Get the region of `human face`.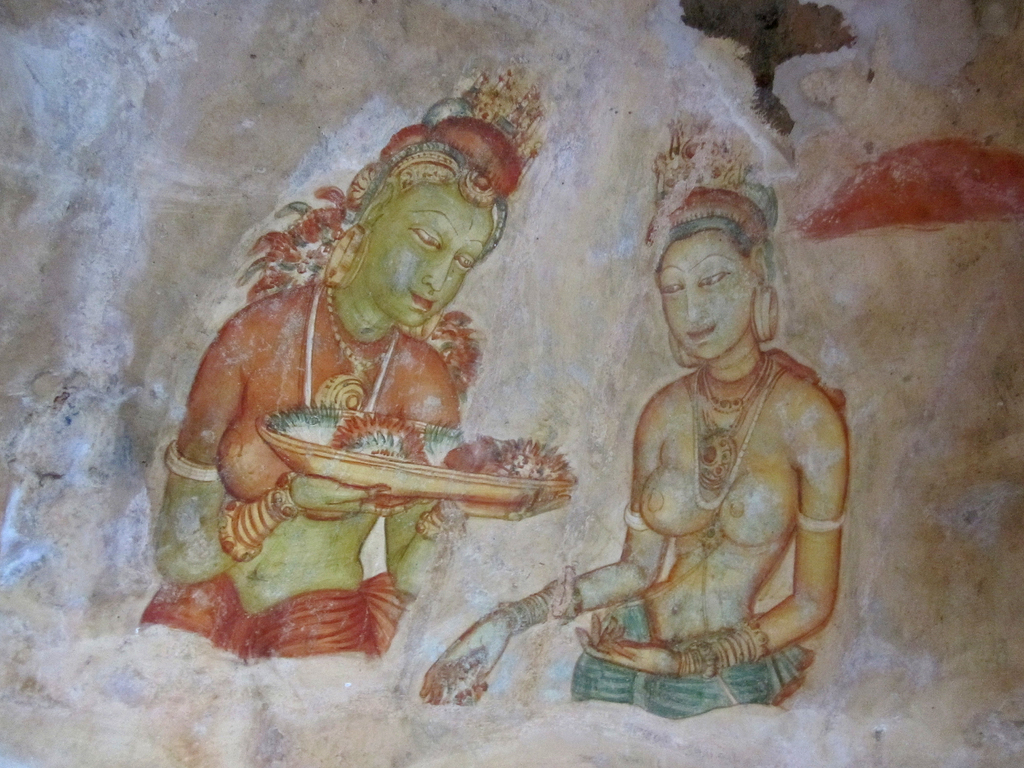
l=356, t=182, r=494, b=328.
